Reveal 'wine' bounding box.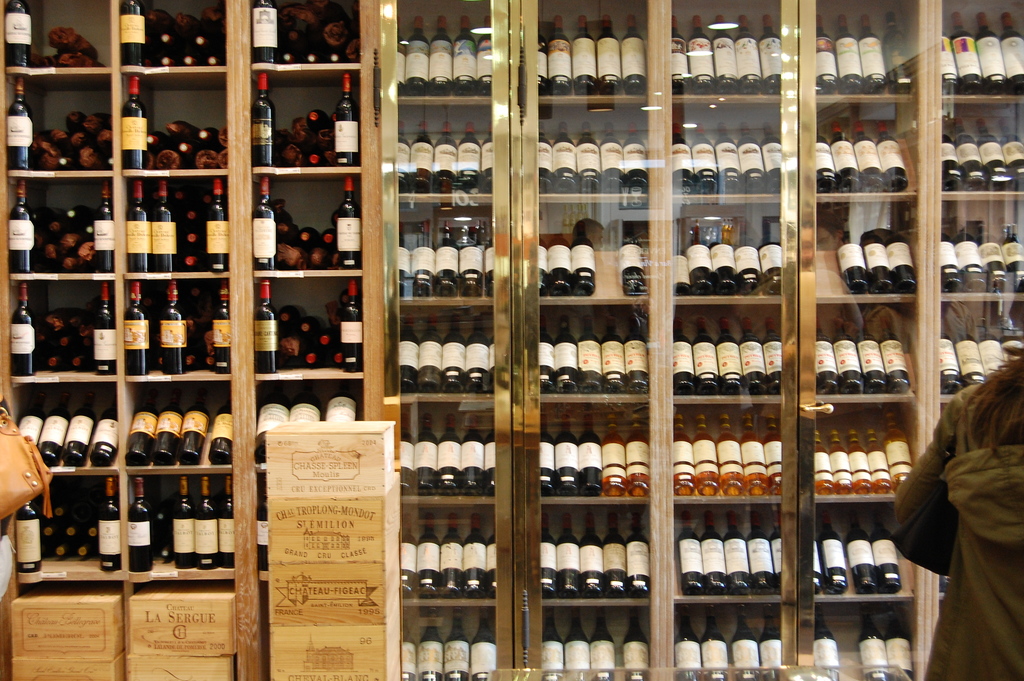
Revealed: bbox=[942, 129, 958, 192].
